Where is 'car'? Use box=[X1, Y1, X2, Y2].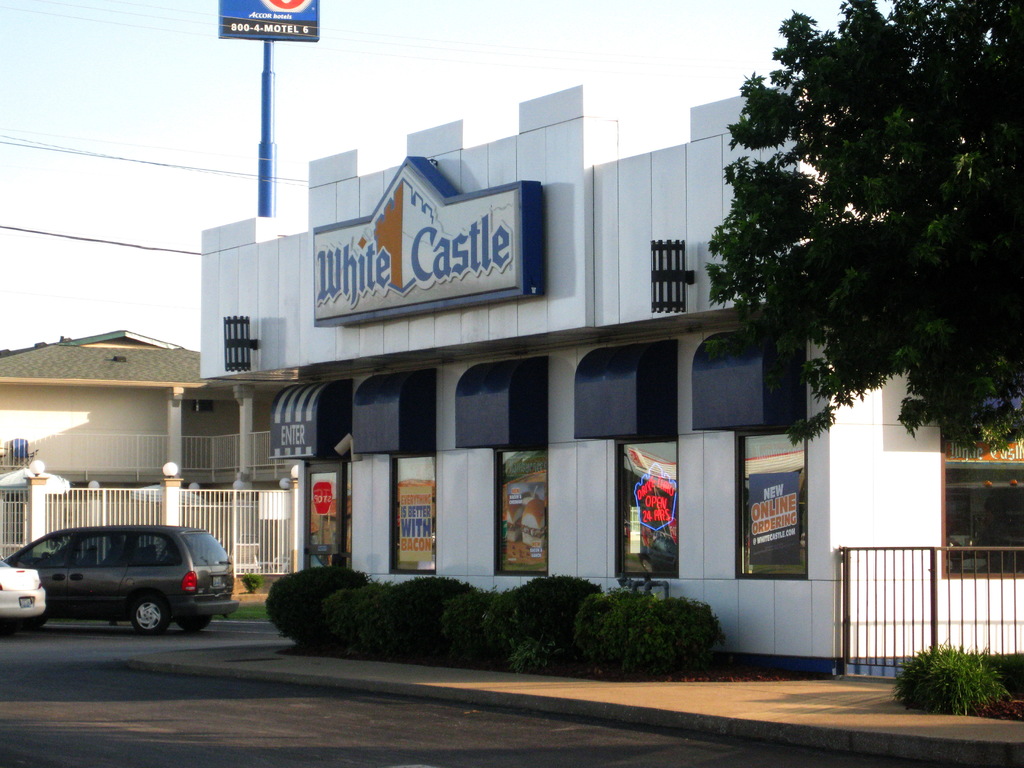
box=[41, 526, 221, 640].
